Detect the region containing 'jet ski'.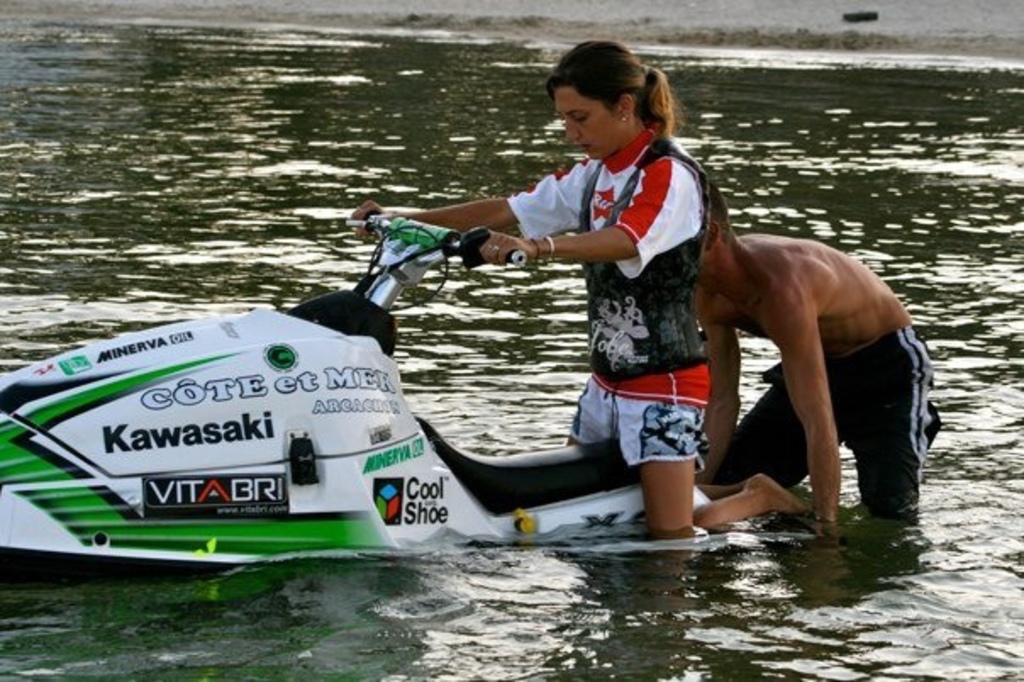
[0, 205, 826, 577].
